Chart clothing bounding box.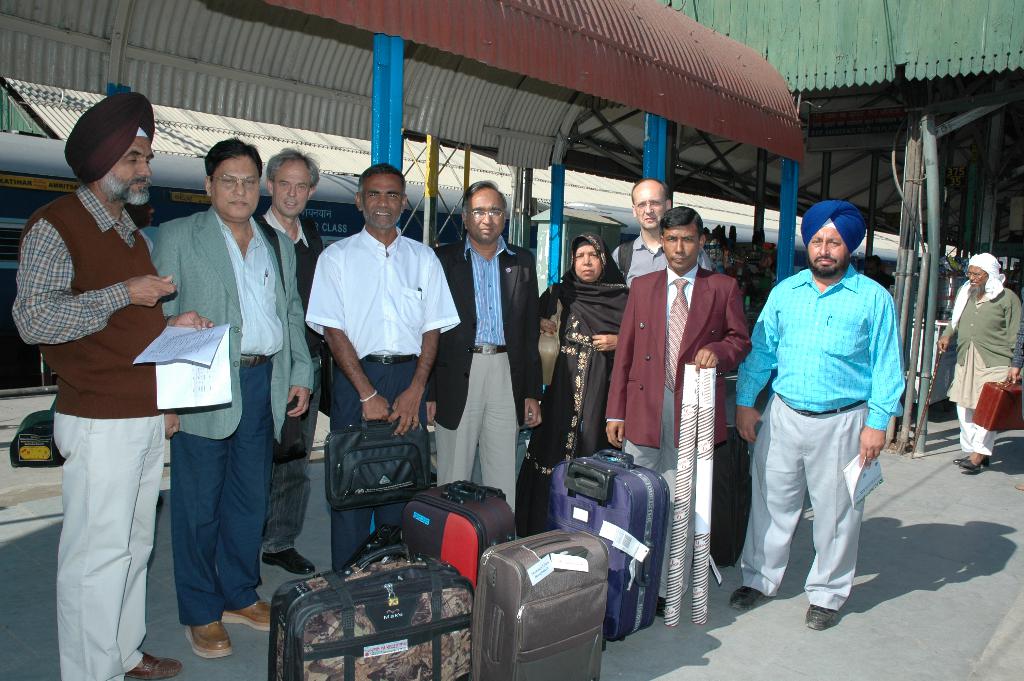
Charted: <bbox>148, 213, 292, 609</bbox>.
